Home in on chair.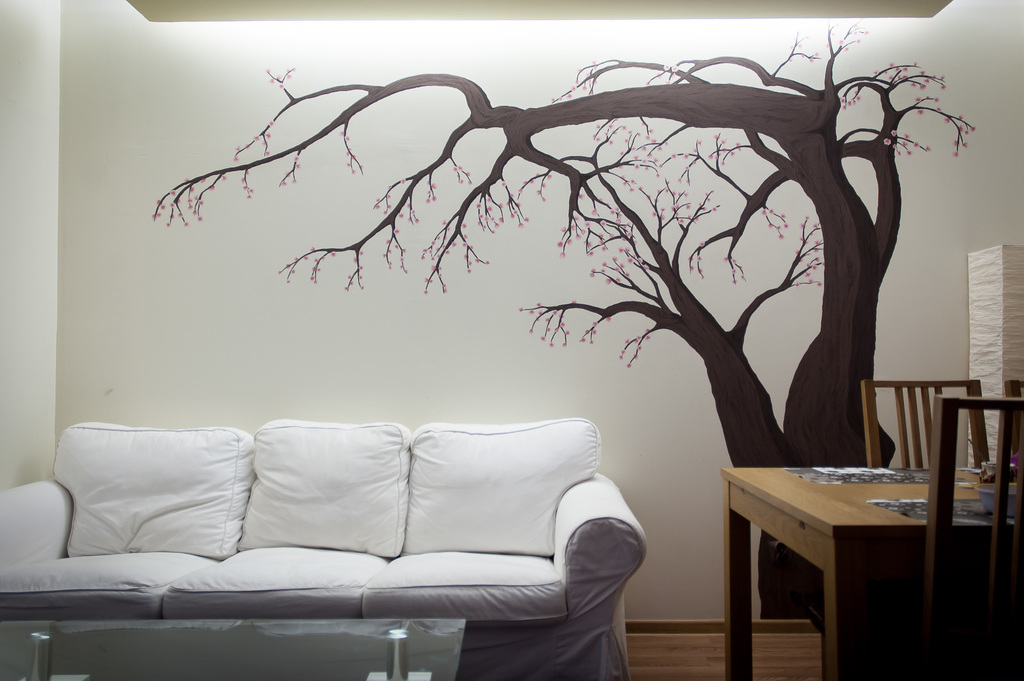
Homed in at [818,391,1023,680].
